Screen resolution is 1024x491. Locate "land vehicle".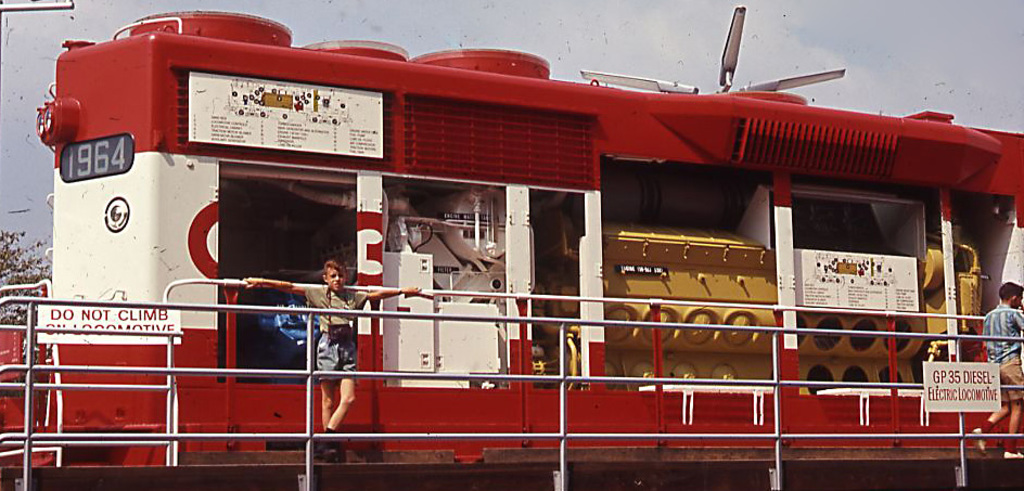
pyautogui.locateOnScreen(7, 46, 1023, 490).
